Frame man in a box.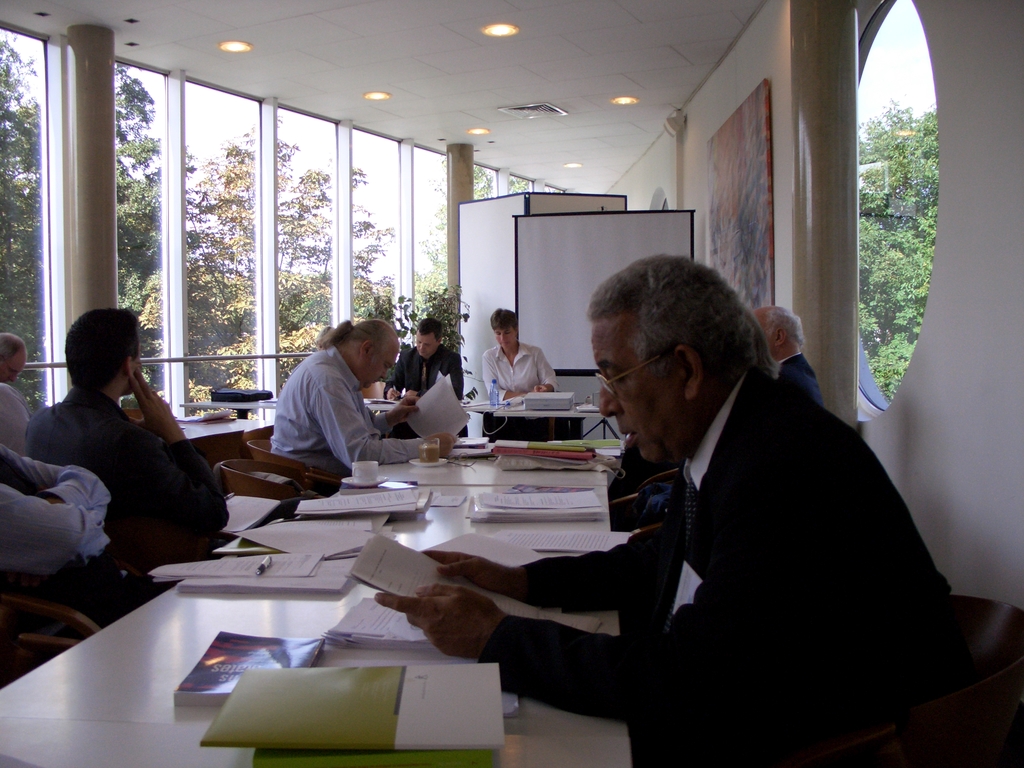
<bbox>389, 308, 474, 409</bbox>.
